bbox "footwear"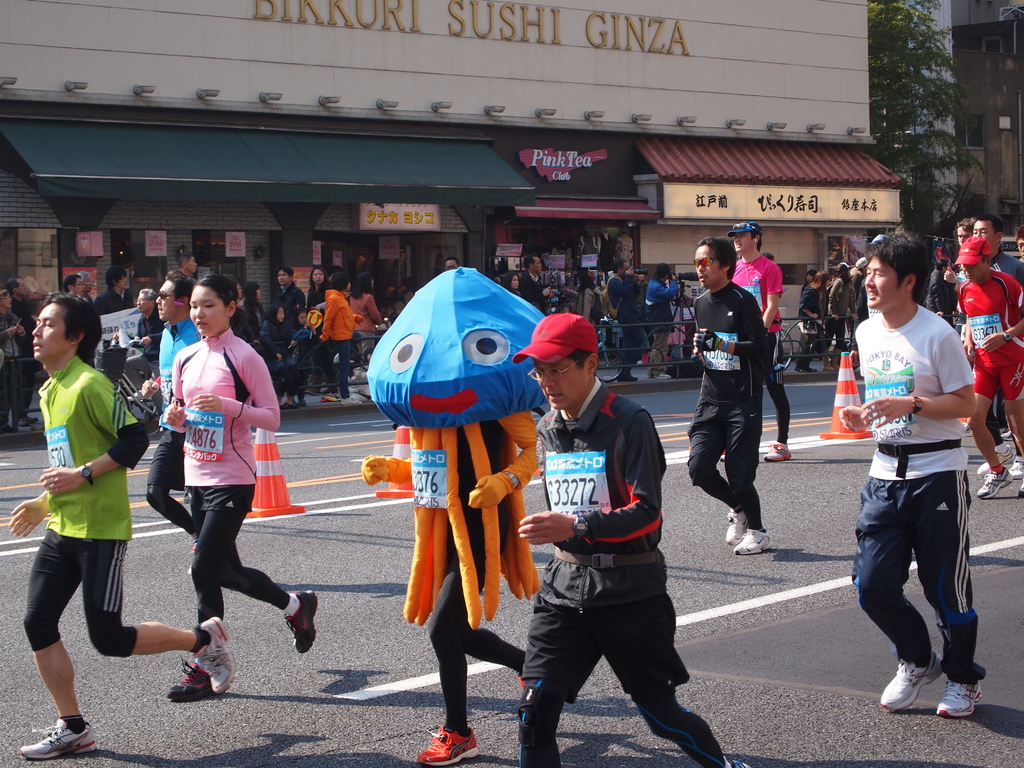
188/614/238/696
